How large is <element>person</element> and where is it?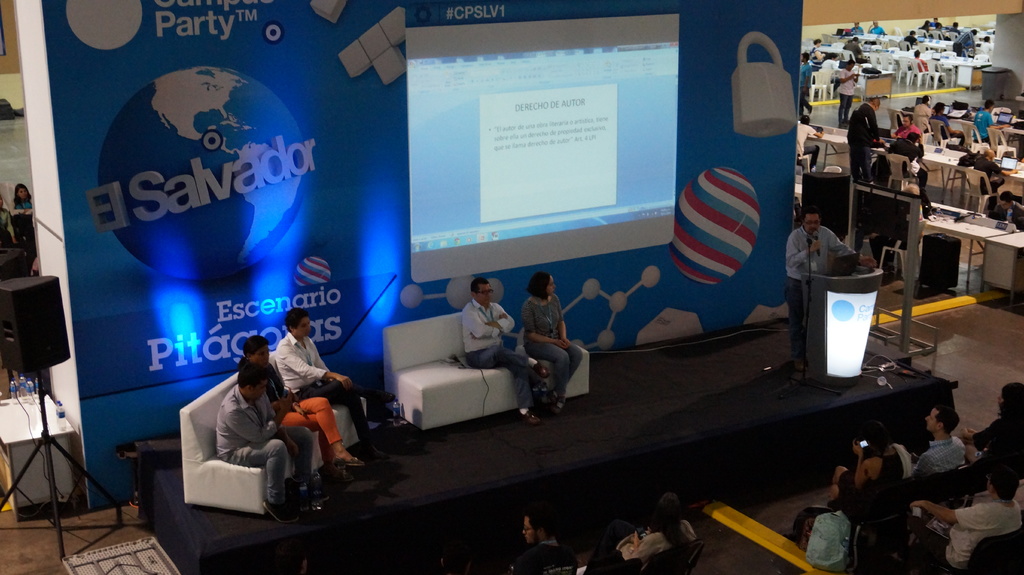
Bounding box: (3,174,35,258).
